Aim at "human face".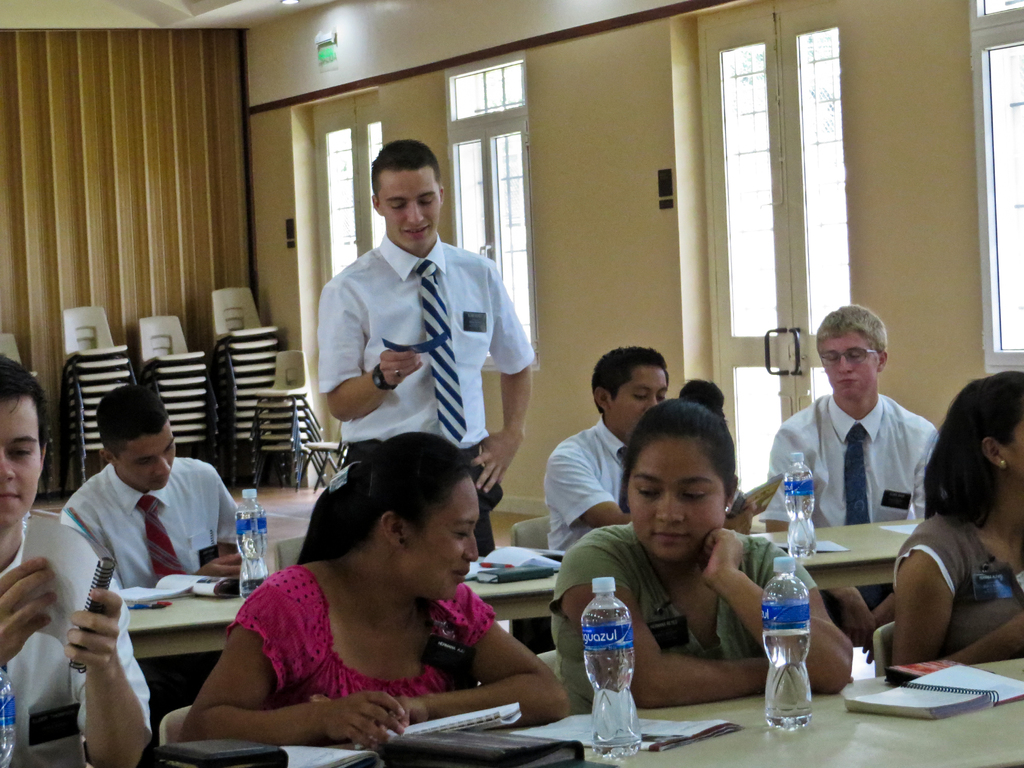
Aimed at {"x1": 116, "y1": 431, "x2": 175, "y2": 493}.
